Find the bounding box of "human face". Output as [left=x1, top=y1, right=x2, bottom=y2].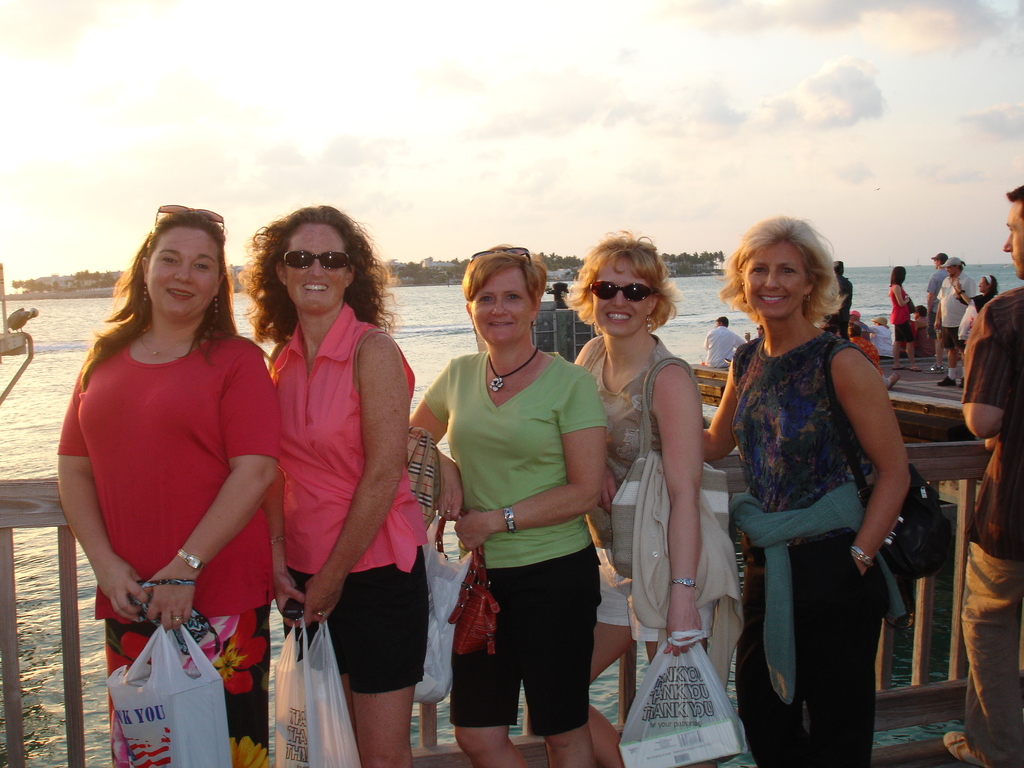
[left=596, top=257, right=650, bottom=339].
